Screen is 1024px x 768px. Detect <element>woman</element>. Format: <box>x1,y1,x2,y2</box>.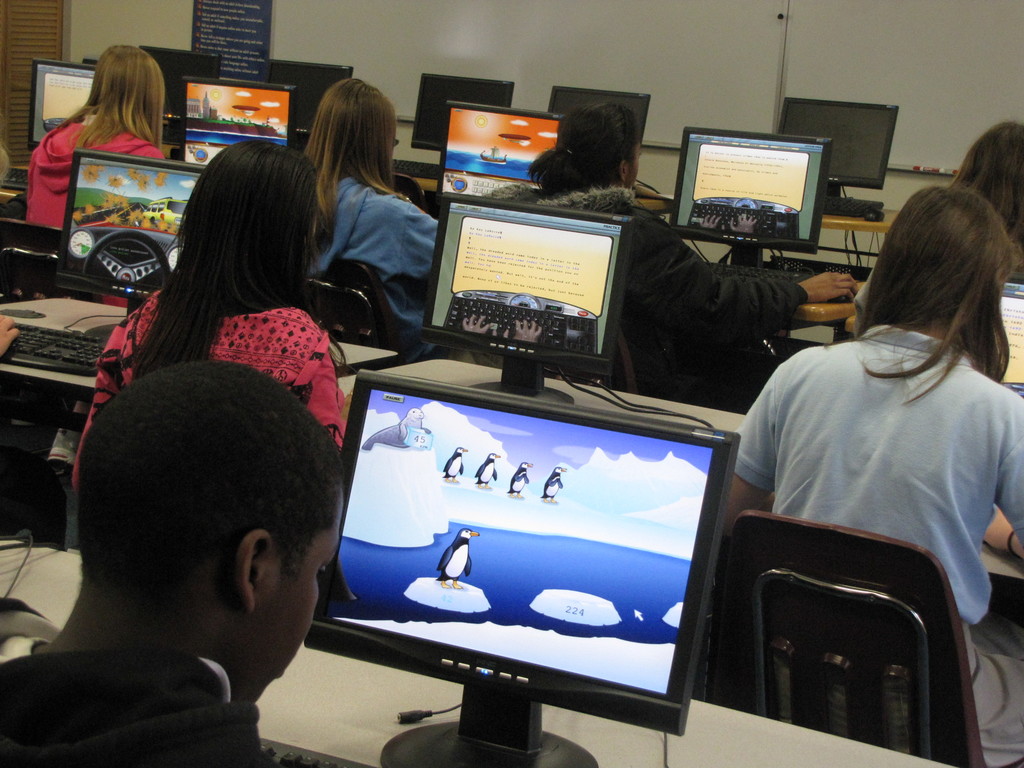
<box>479,100,864,406</box>.
